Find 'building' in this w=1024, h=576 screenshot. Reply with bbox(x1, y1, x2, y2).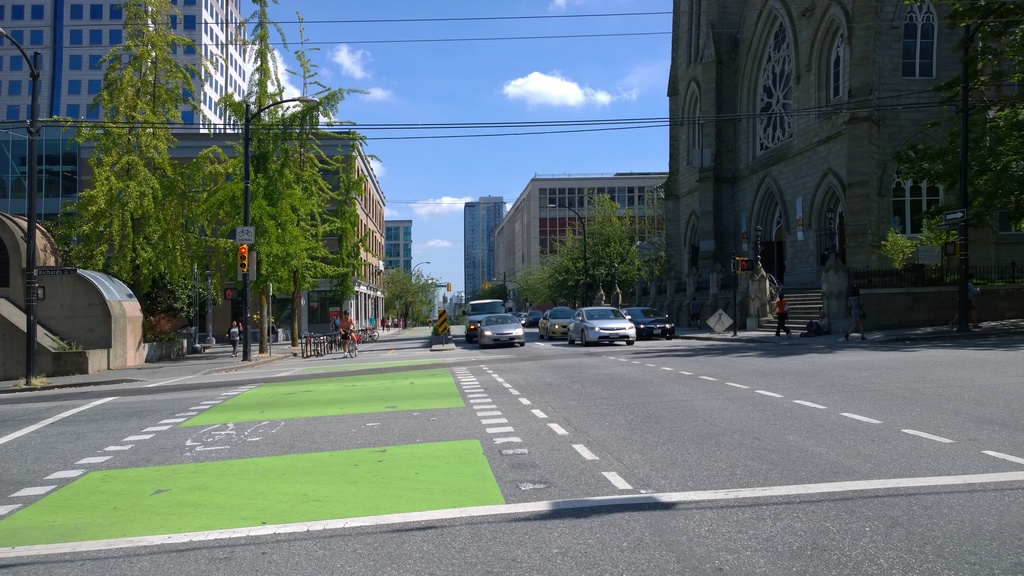
bbox(0, 0, 247, 216).
